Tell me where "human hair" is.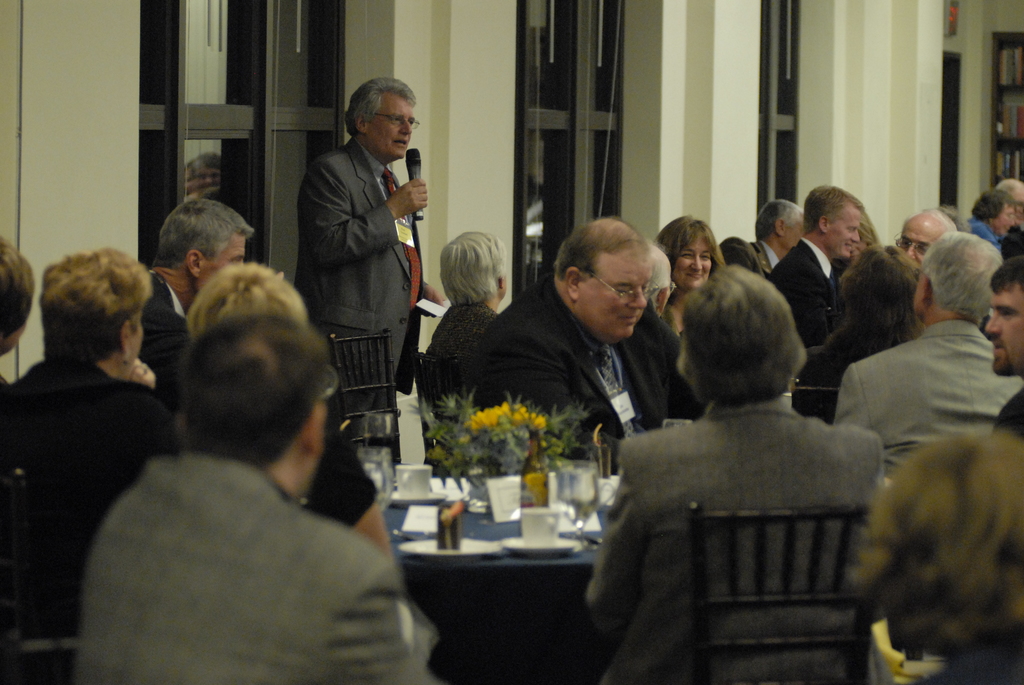
"human hair" is at x1=755, y1=200, x2=805, y2=244.
